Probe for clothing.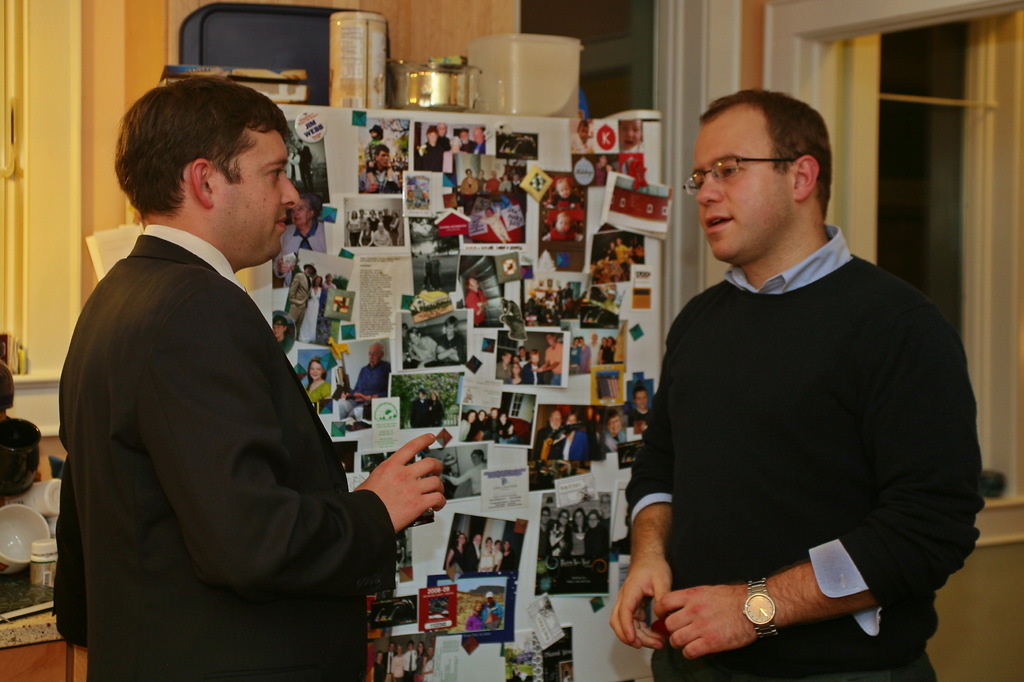
Probe result: select_region(478, 544, 492, 572).
